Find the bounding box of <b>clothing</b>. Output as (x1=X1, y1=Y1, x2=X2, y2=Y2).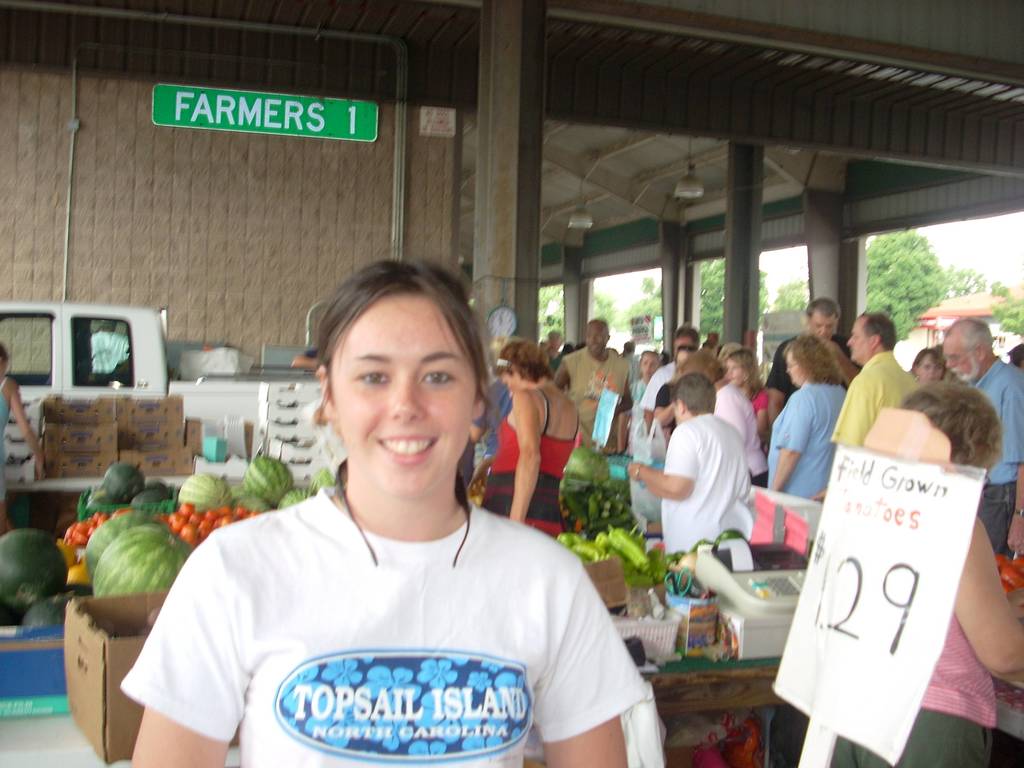
(x1=117, y1=480, x2=647, y2=767).
